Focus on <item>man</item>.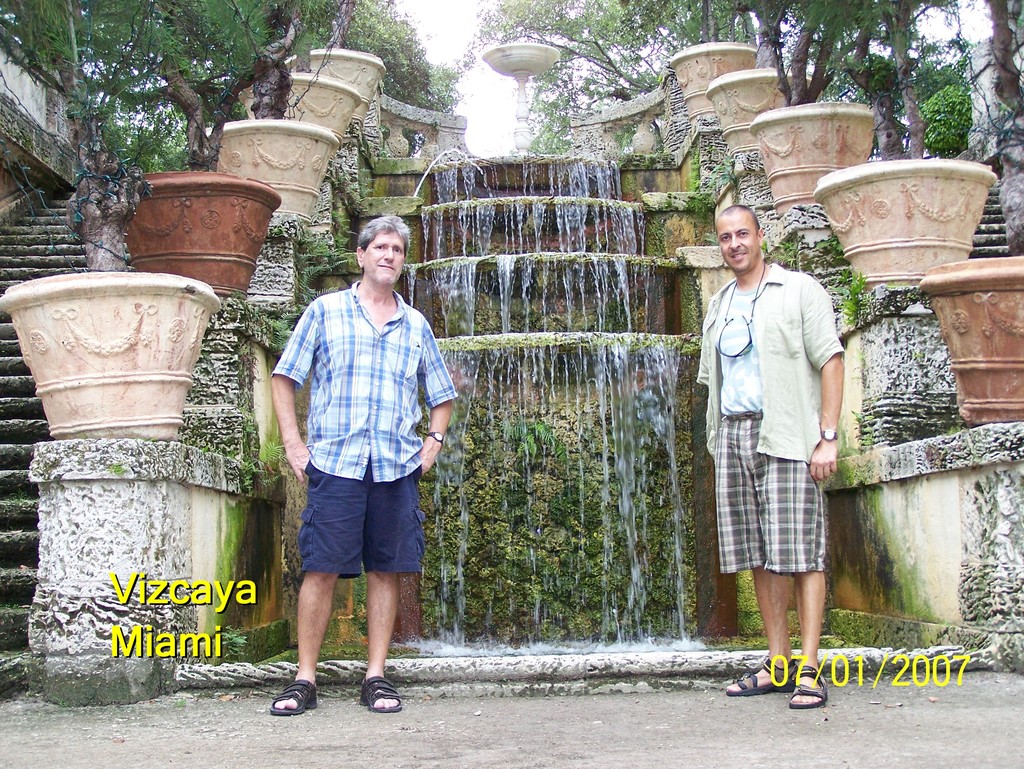
Focused at l=694, t=202, r=846, b=709.
